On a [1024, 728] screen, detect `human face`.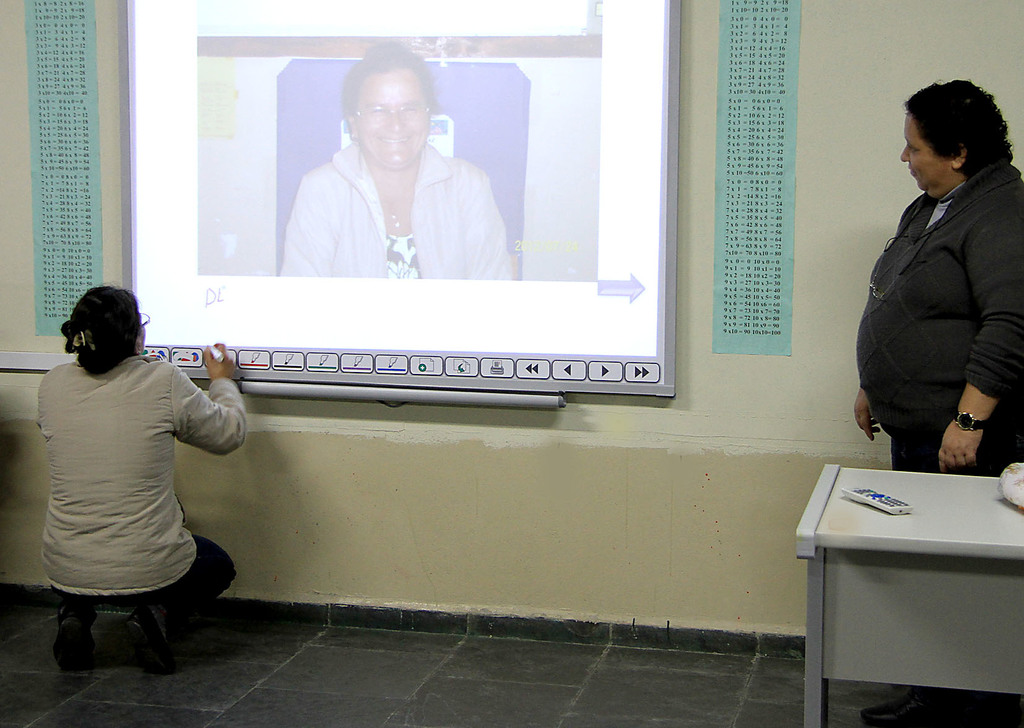
(left=902, top=109, right=952, bottom=190).
